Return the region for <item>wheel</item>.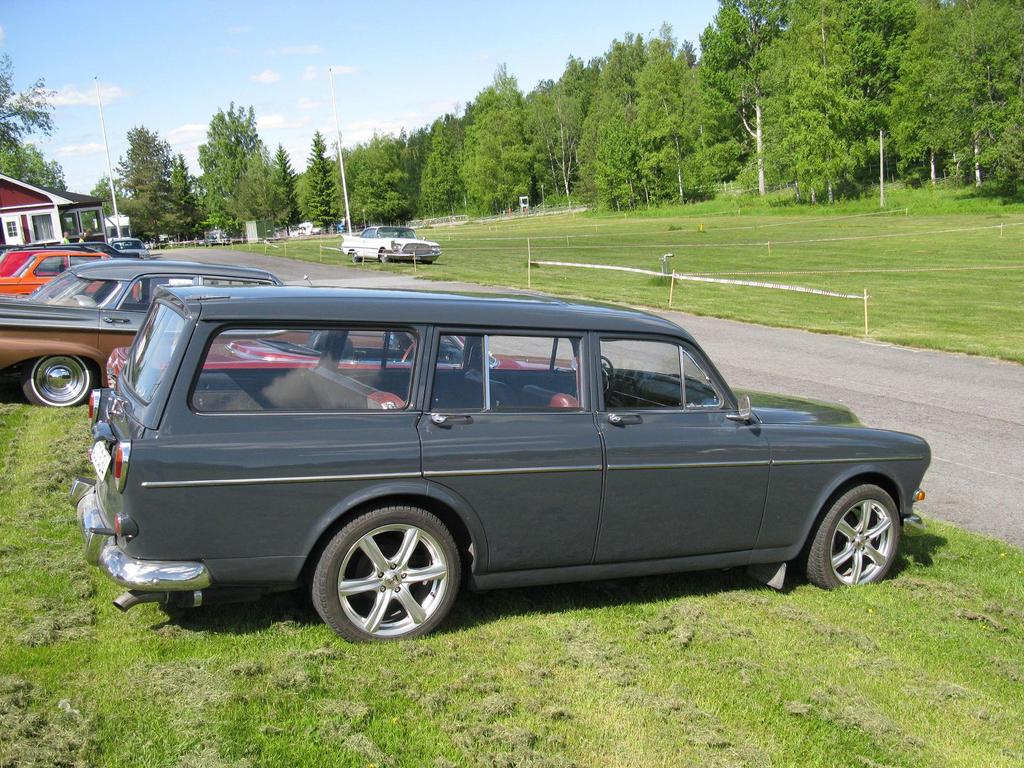
box(312, 504, 454, 638).
